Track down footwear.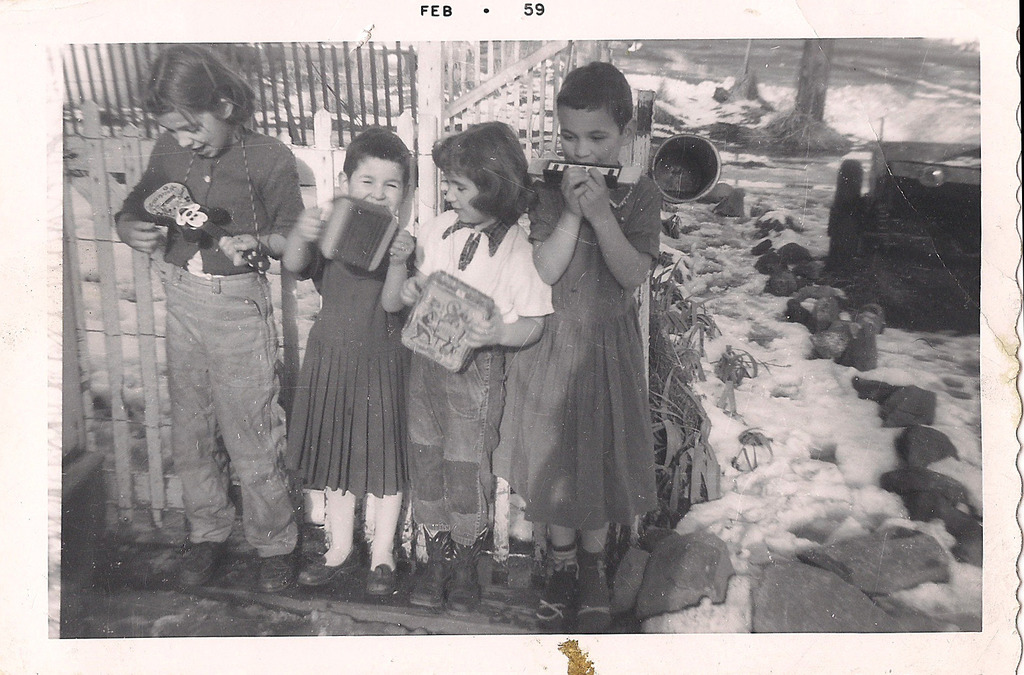
Tracked to left=411, top=522, right=446, bottom=602.
